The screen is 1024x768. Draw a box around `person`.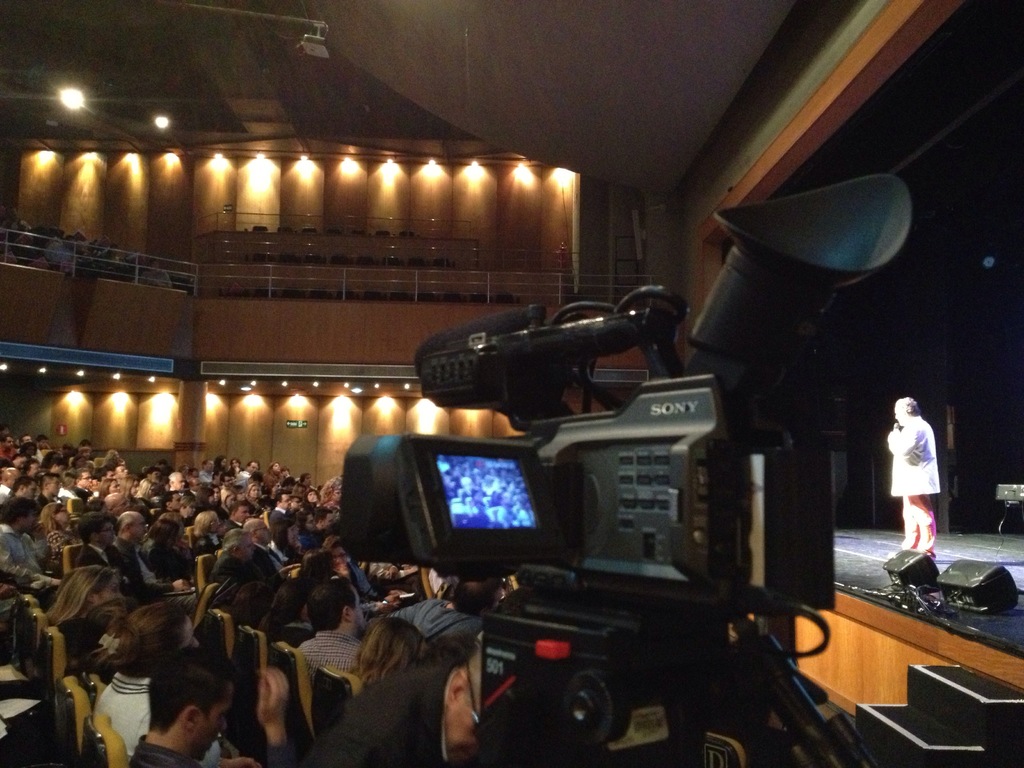
pyautogui.locateOnScreen(120, 639, 263, 767).
